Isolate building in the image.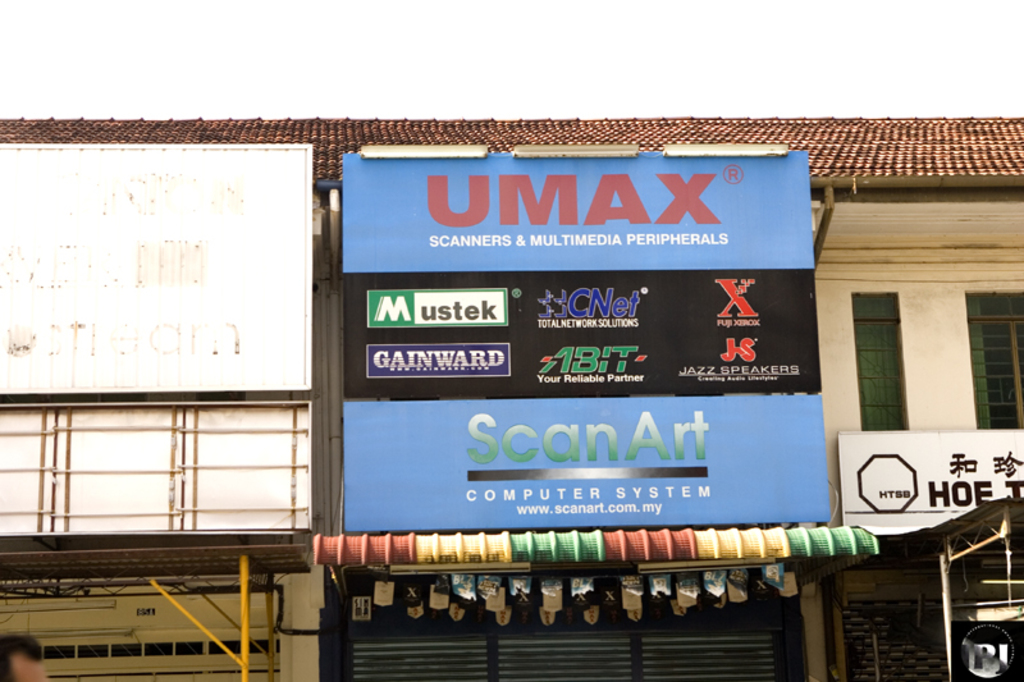
Isolated region: BBox(0, 118, 1023, 681).
